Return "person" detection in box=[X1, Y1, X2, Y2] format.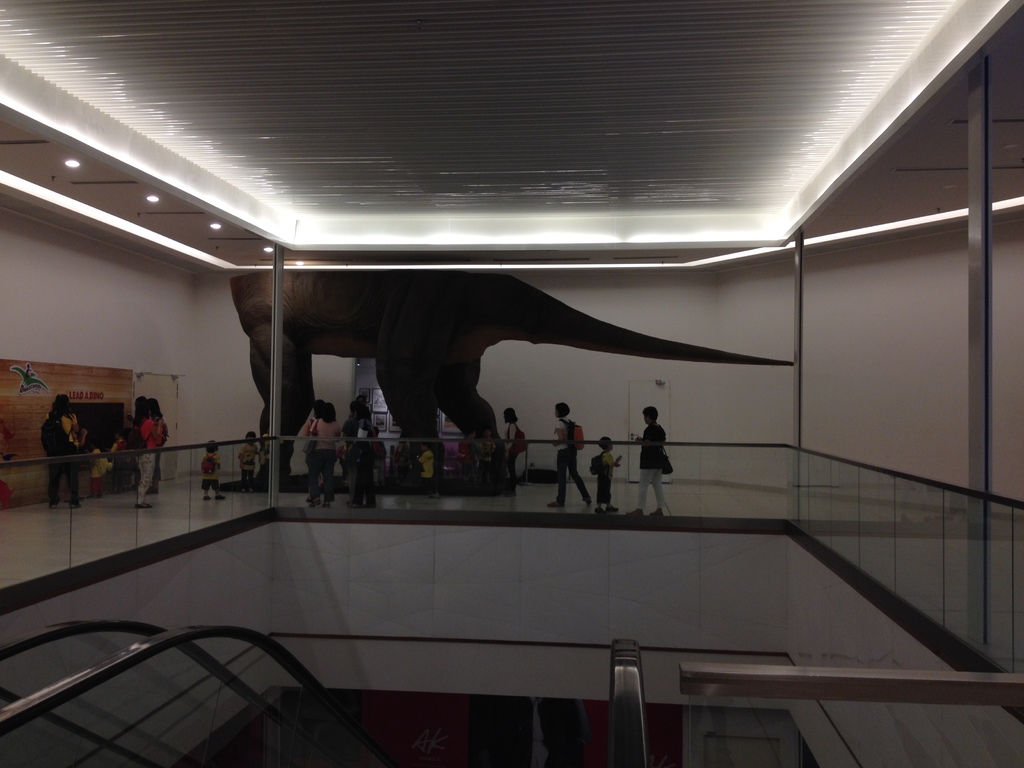
box=[113, 431, 132, 490].
